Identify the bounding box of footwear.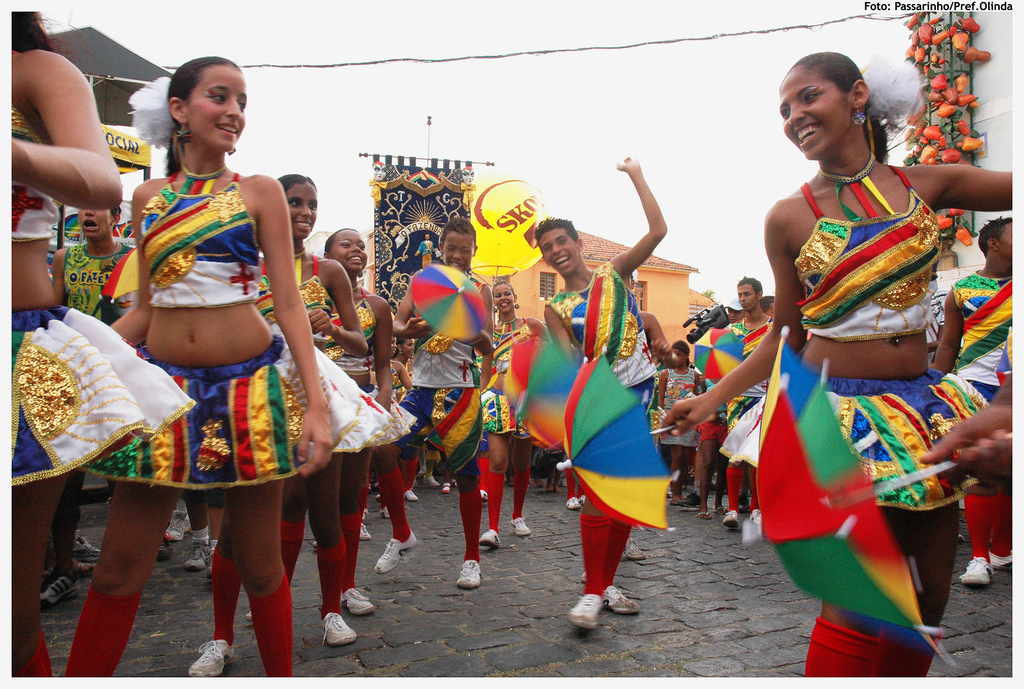
[451, 480, 459, 489].
